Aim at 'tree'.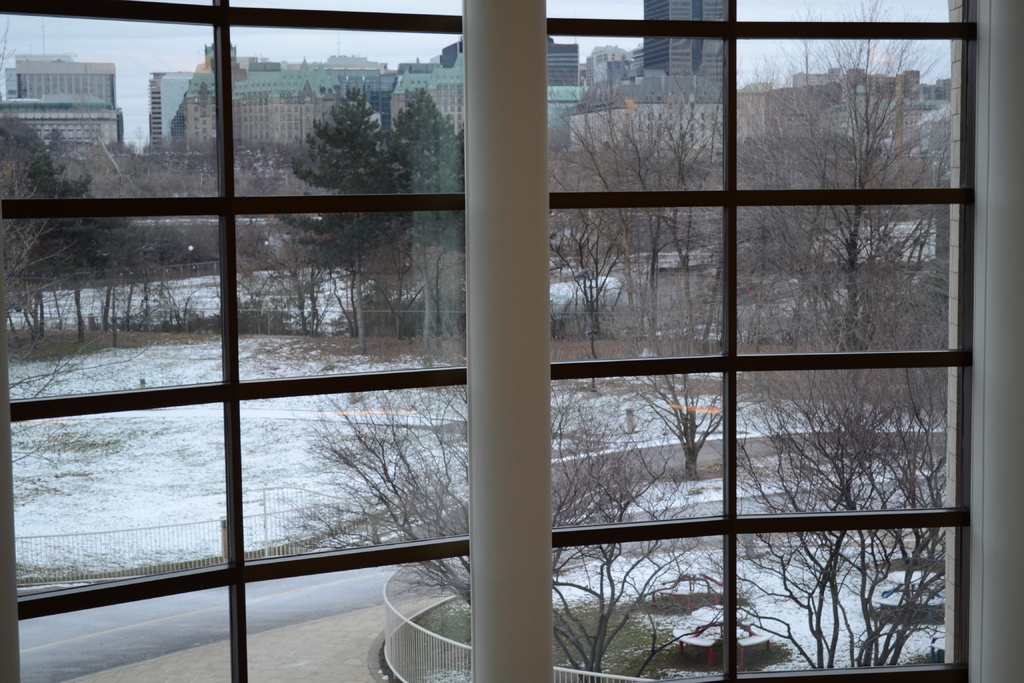
Aimed at region(0, 154, 84, 353).
